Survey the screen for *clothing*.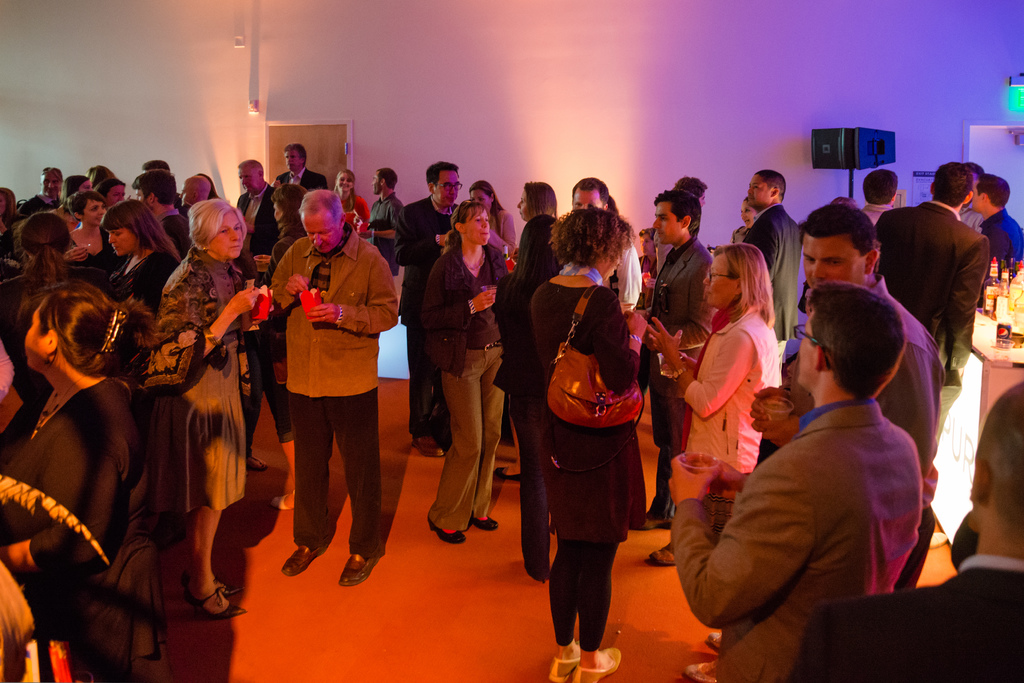
Survey found: Rect(397, 195, 461, 438).
